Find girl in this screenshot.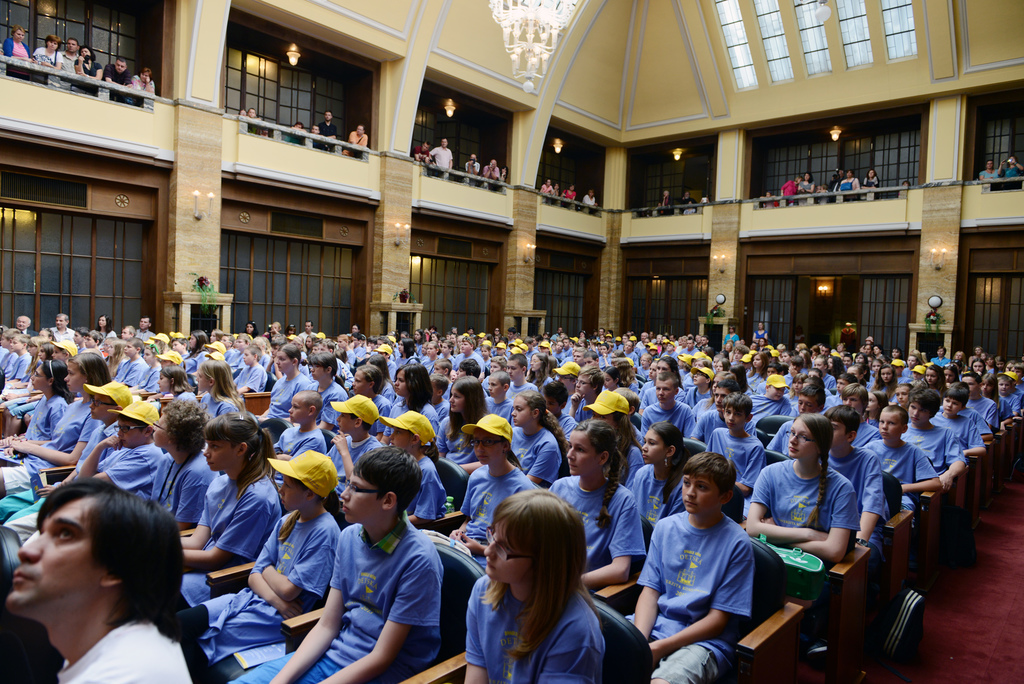
The bounding box for girl is Rect(632, 421, 689, 532).
